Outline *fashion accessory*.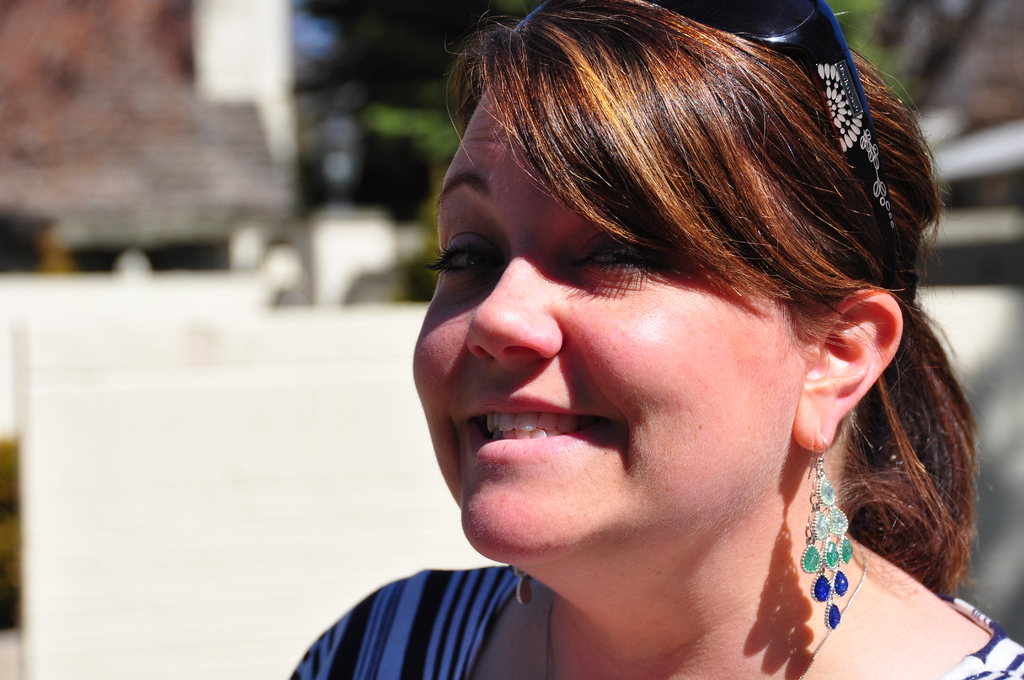
Outline: Rect(800, 428, 855, 638).
